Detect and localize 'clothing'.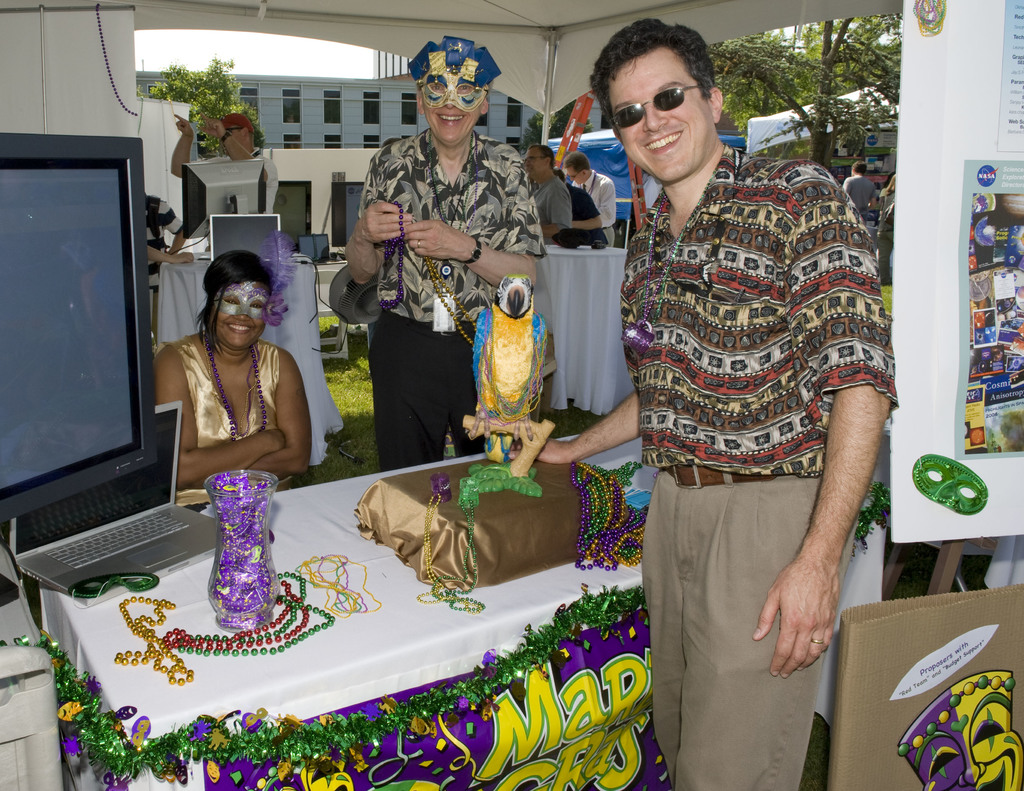
Localized at {"x1": 572, "y1": 167, "x2": 618, "y2": 243}.
